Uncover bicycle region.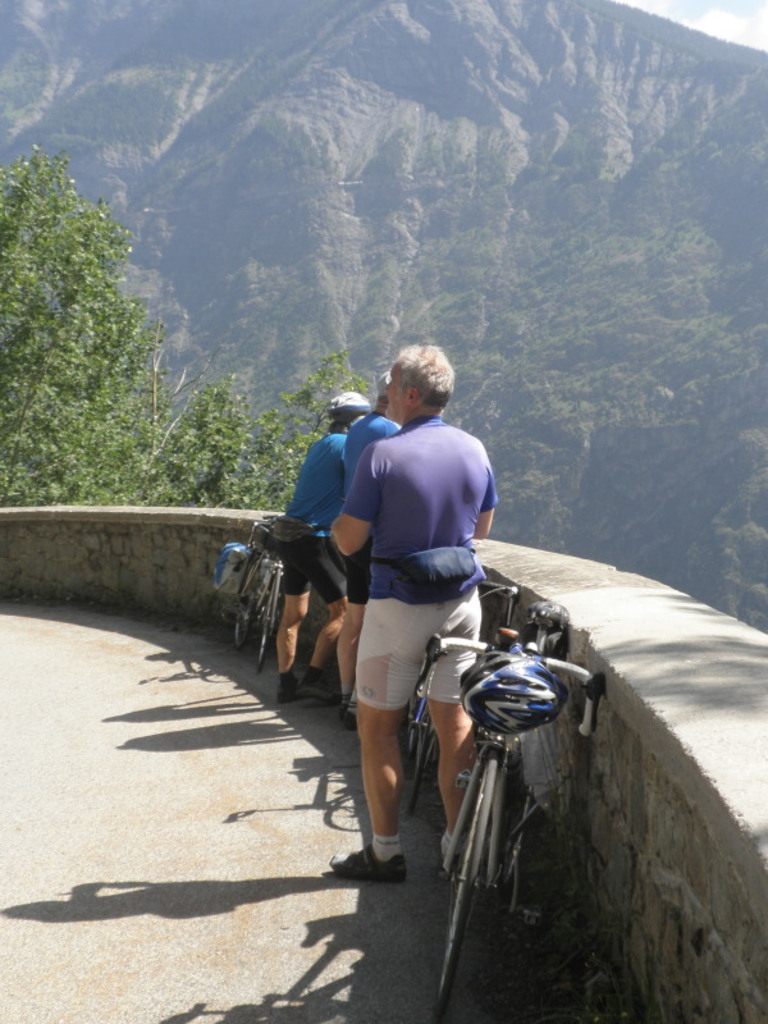
Uncovered: box=[223, 515, 291, 673].
